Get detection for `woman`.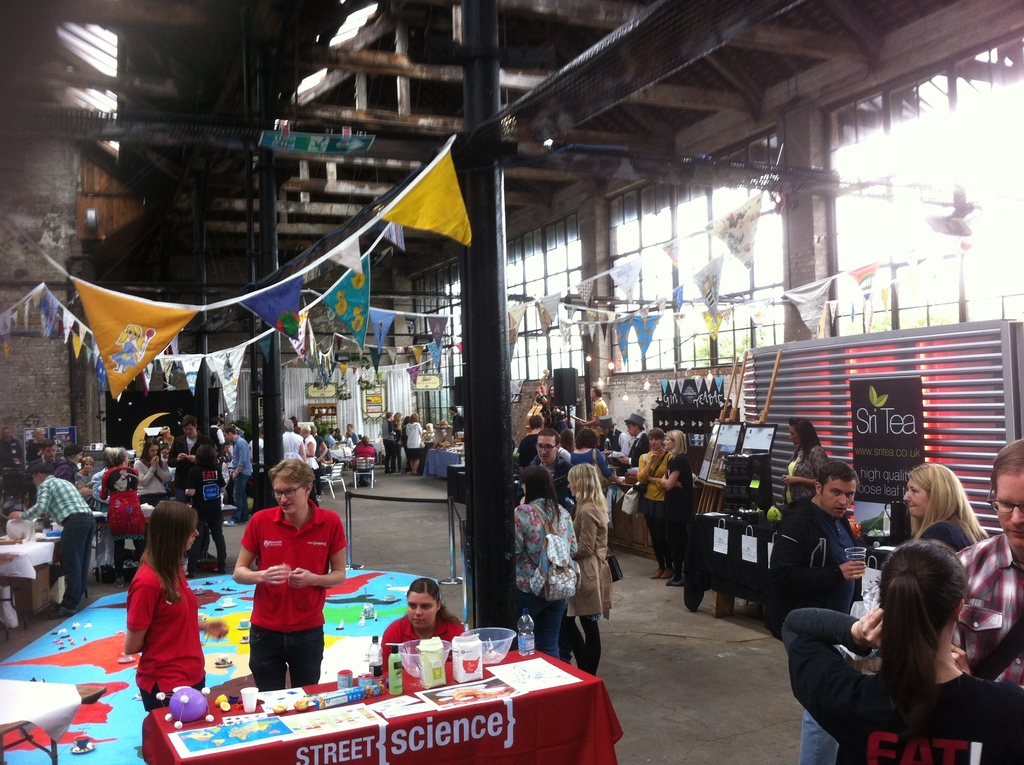
Detection: box=[897, 465, 991, 557].
